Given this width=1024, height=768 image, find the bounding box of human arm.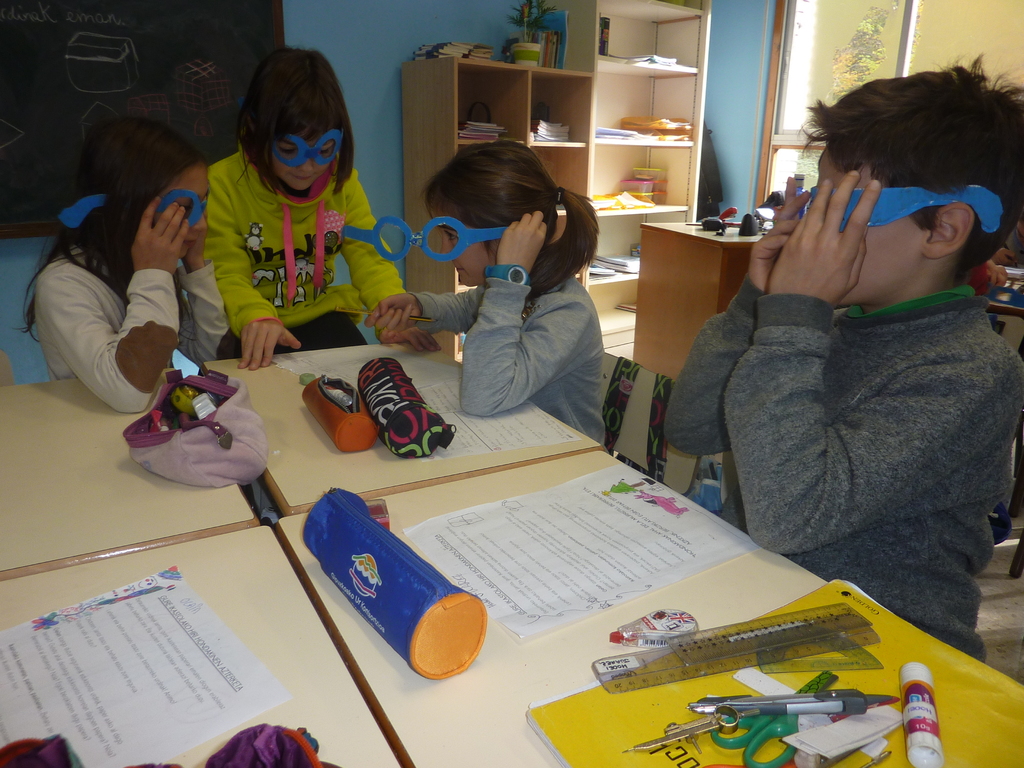
detection(45, 196, 188, 413).
